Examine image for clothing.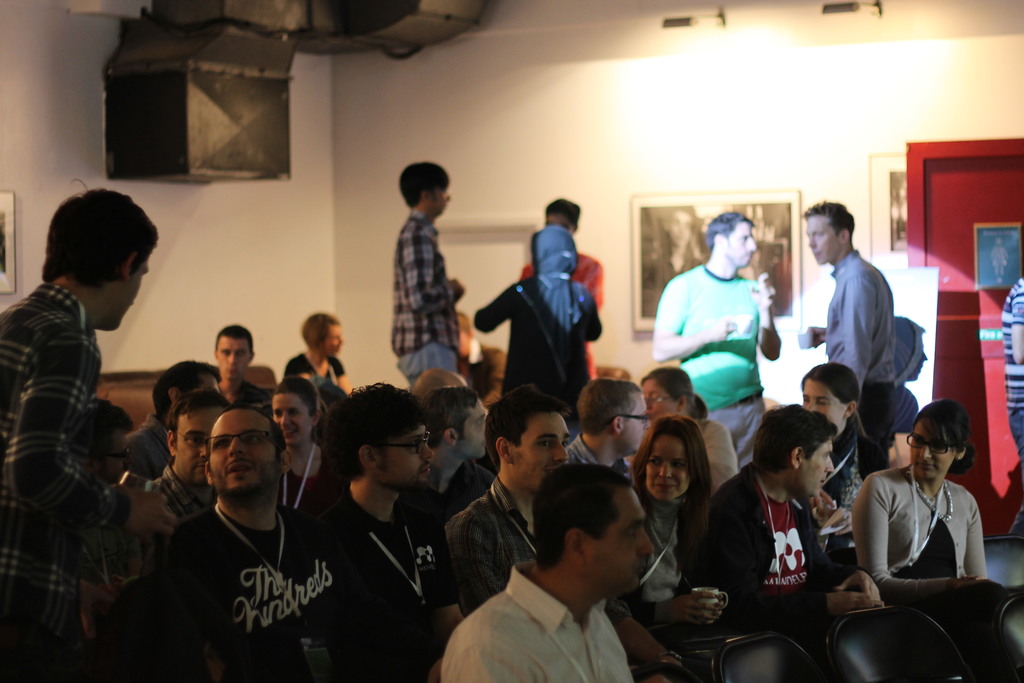
Examination result: Rect(813, 243, 920, 452).
